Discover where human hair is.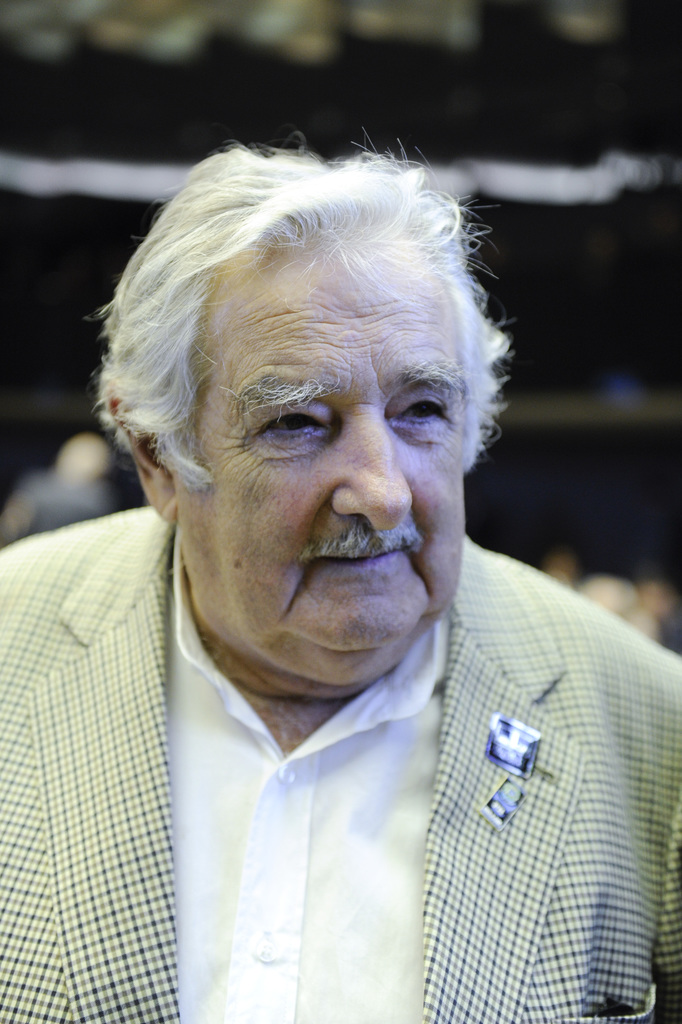
Discovered at (123,139,501,508).
